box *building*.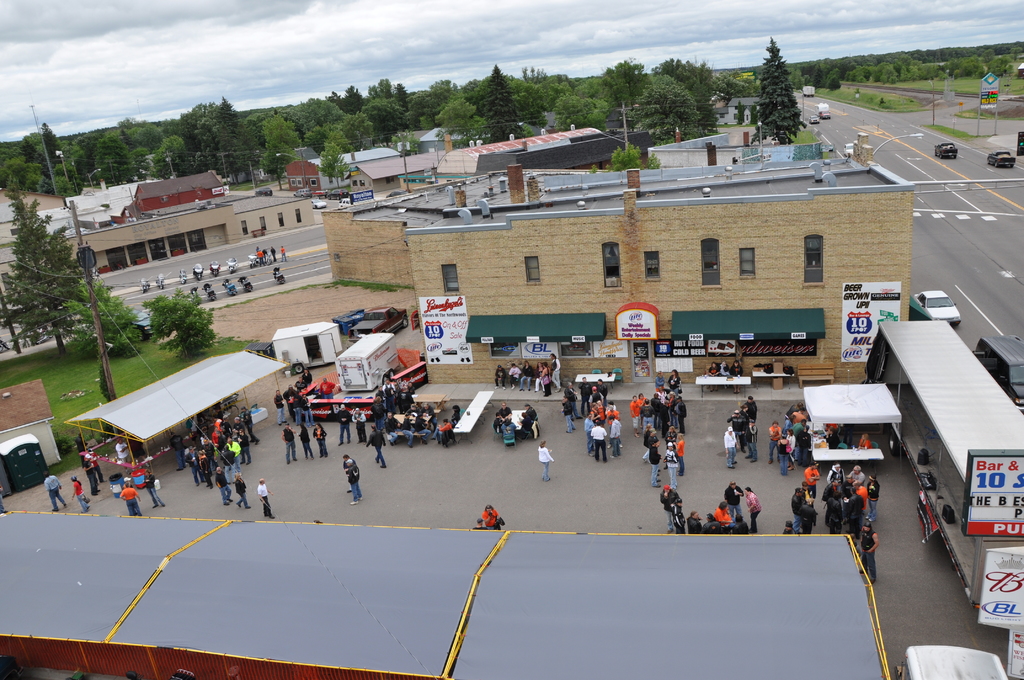
region(0, 376, 59, 501).
